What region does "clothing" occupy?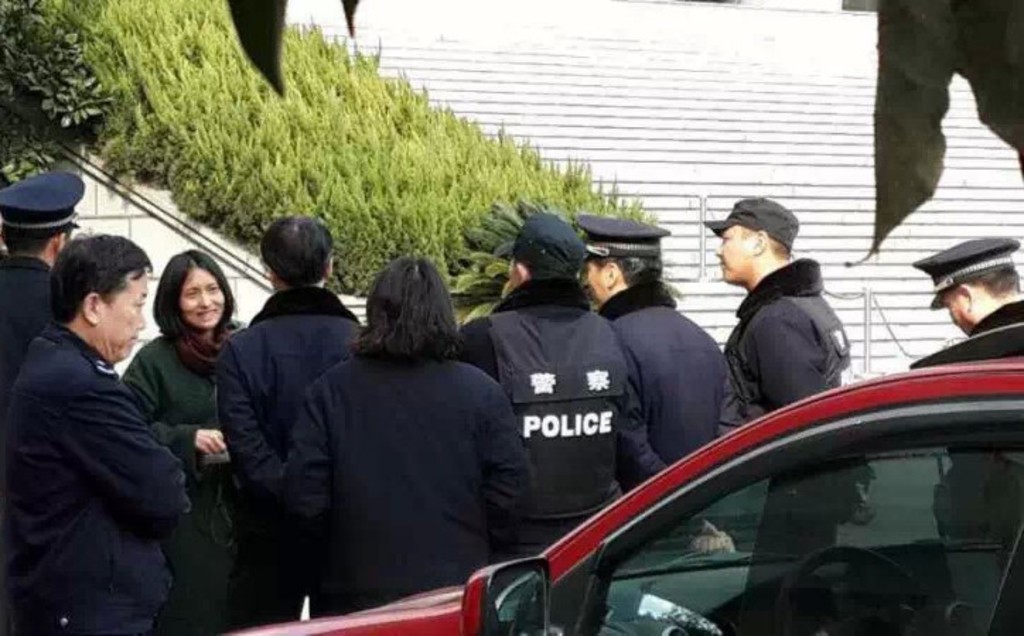
pyautogui.locateOnScreen(264, 338, 529, 620).
